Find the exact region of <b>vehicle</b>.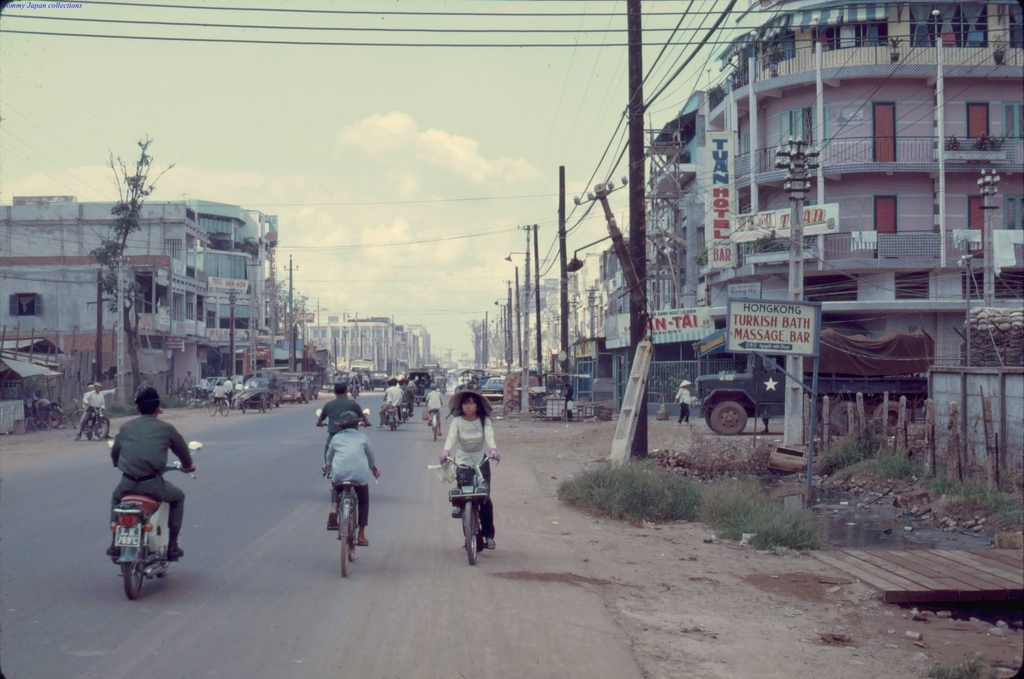
Exact region: region(386, 405, 394, 434).
